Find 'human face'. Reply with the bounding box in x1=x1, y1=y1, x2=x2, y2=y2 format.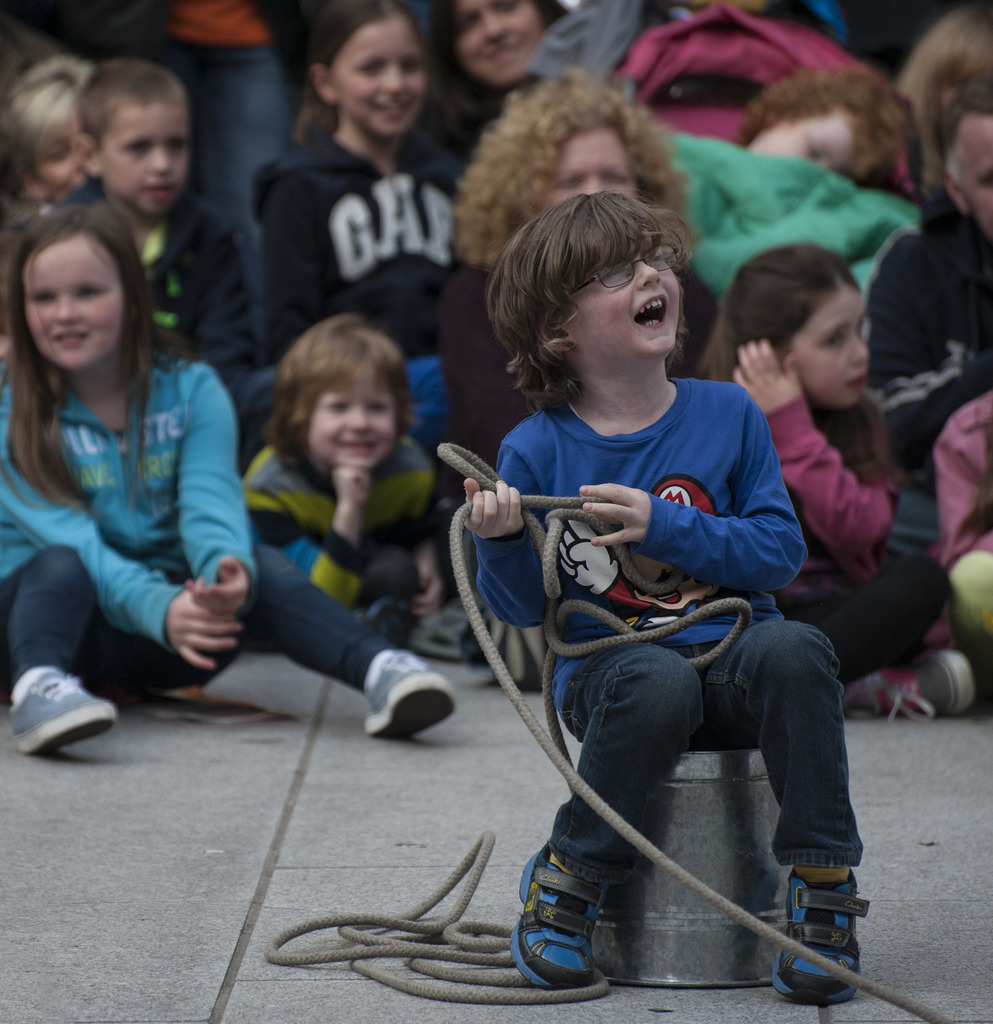
x1=307, y1=362, x2=398, y2=468.
